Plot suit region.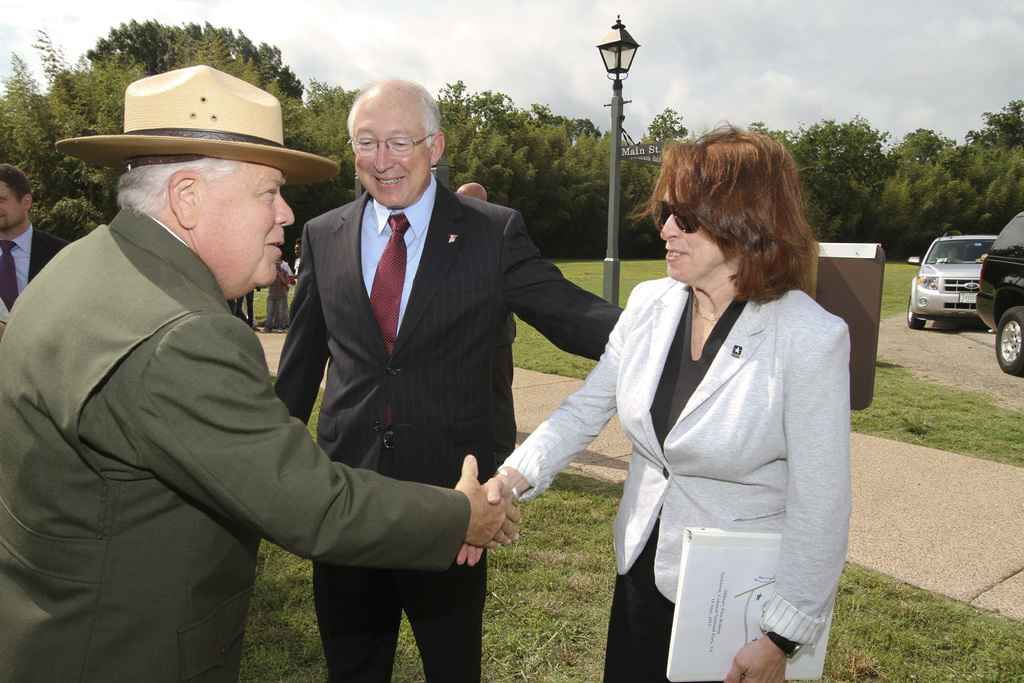
Plotted at <box>274,172,626,682</box>.
